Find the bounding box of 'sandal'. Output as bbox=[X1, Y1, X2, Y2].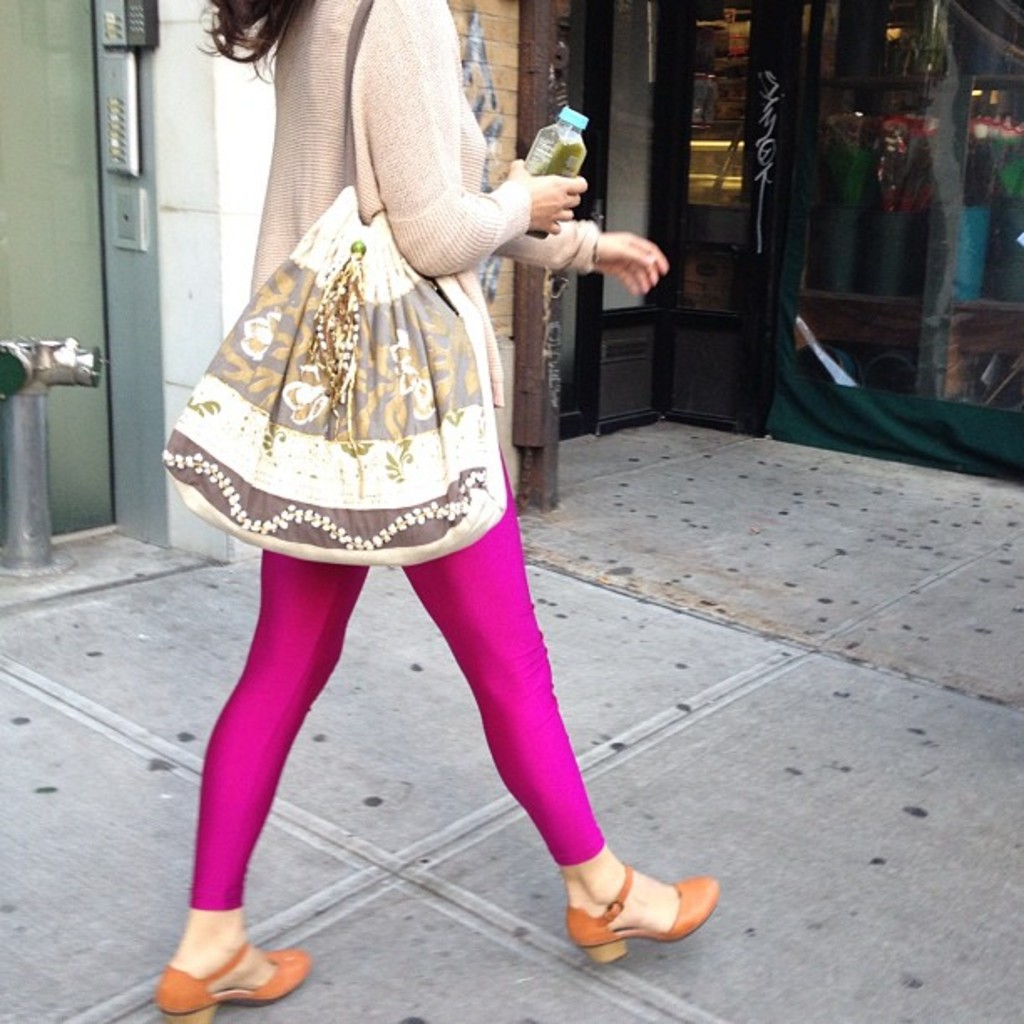
bbox=[549, 843, 724, 970].
